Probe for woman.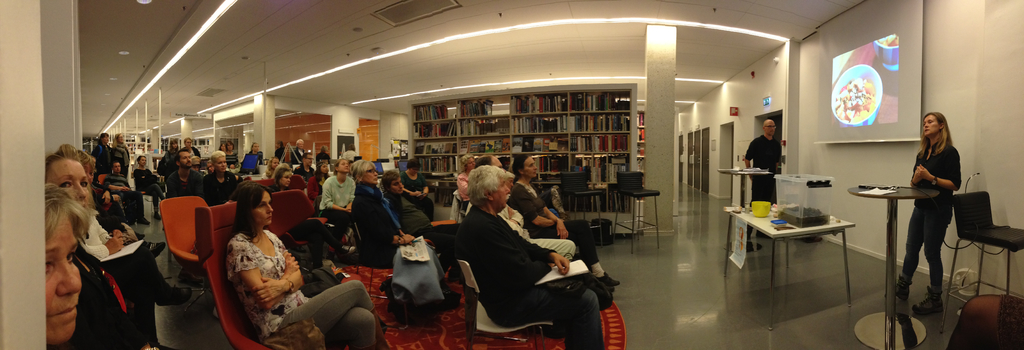
Probe result: Rect(220, 176, 389, 349).
